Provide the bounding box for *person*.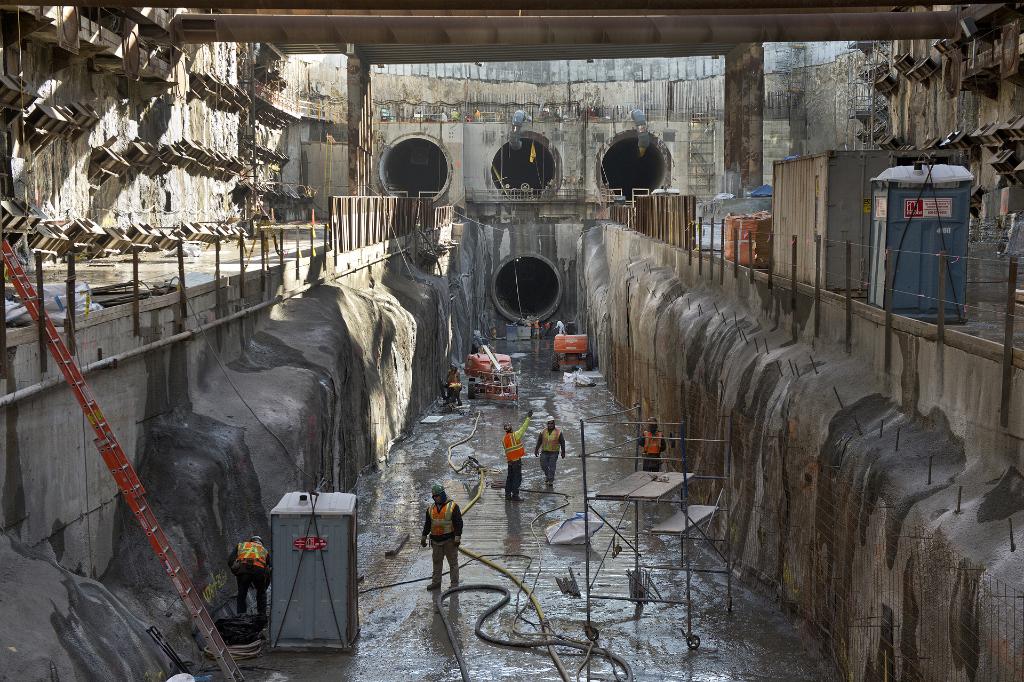
bbox(412, 487, 467, 605).
